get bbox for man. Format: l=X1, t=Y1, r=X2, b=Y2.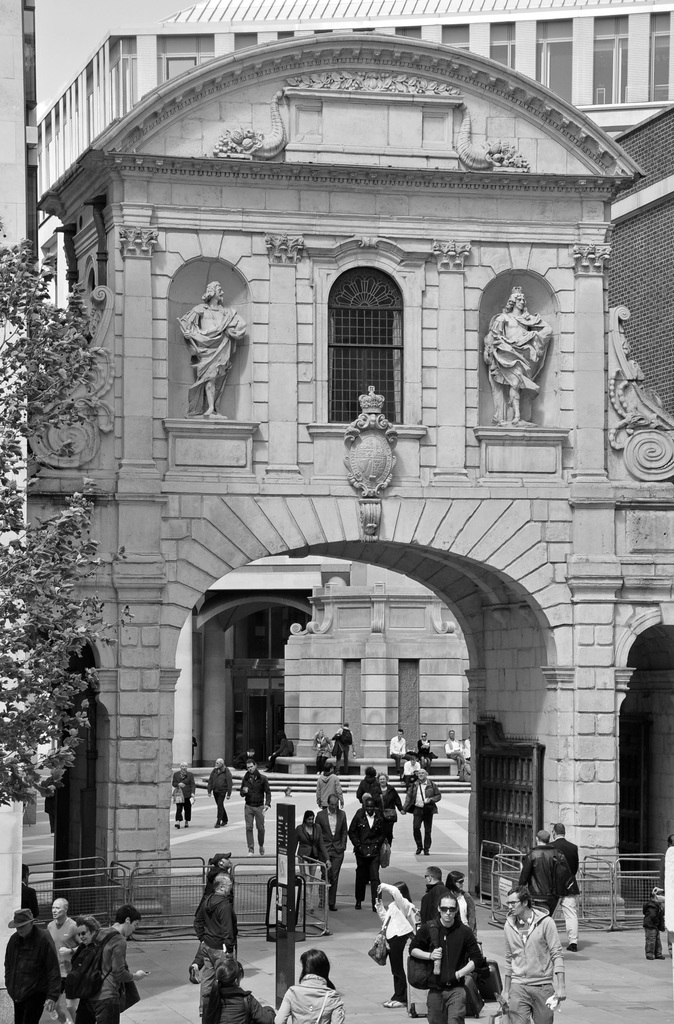
l=2, t=909, r=58, b=1023.
